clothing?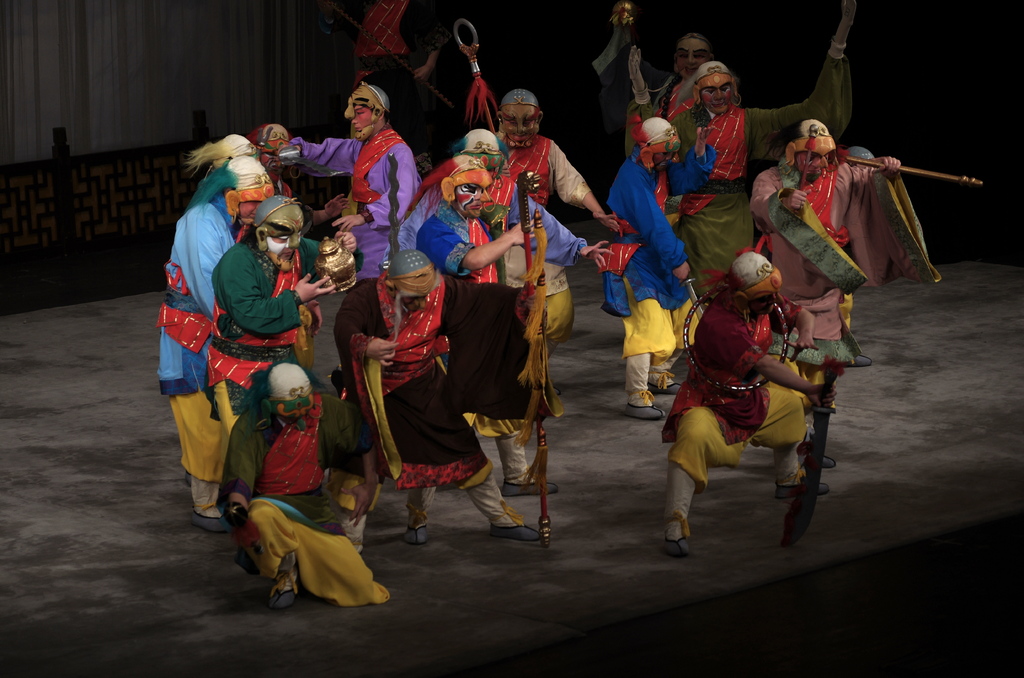
(left=659, top=290, right=814, bottom=444)
